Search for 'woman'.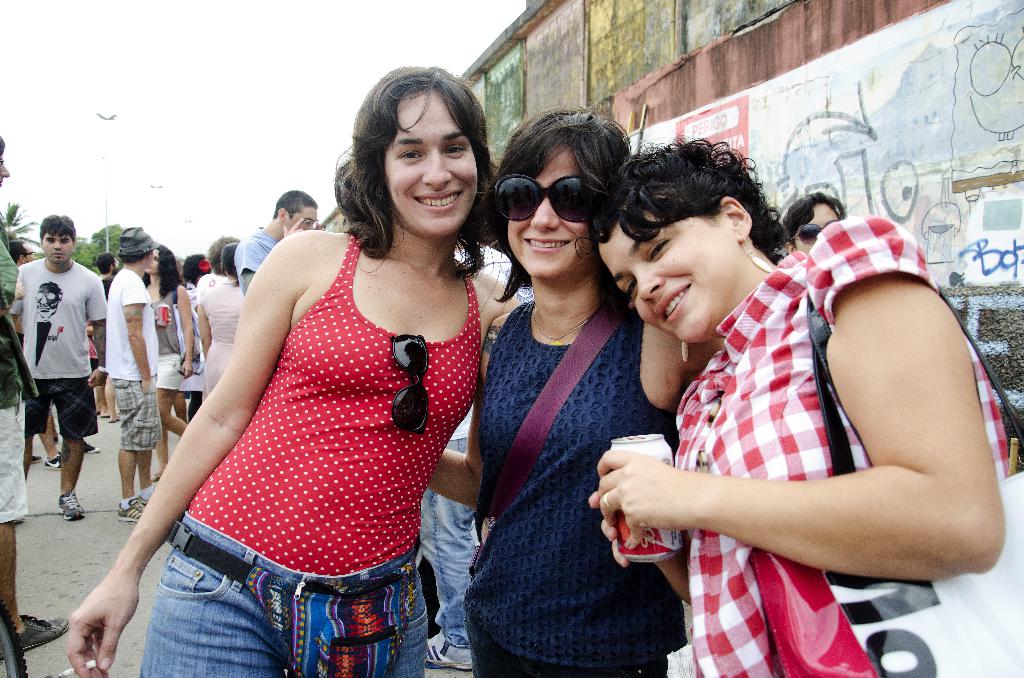
Found at bbox=[589, 131, 1023, 677].
